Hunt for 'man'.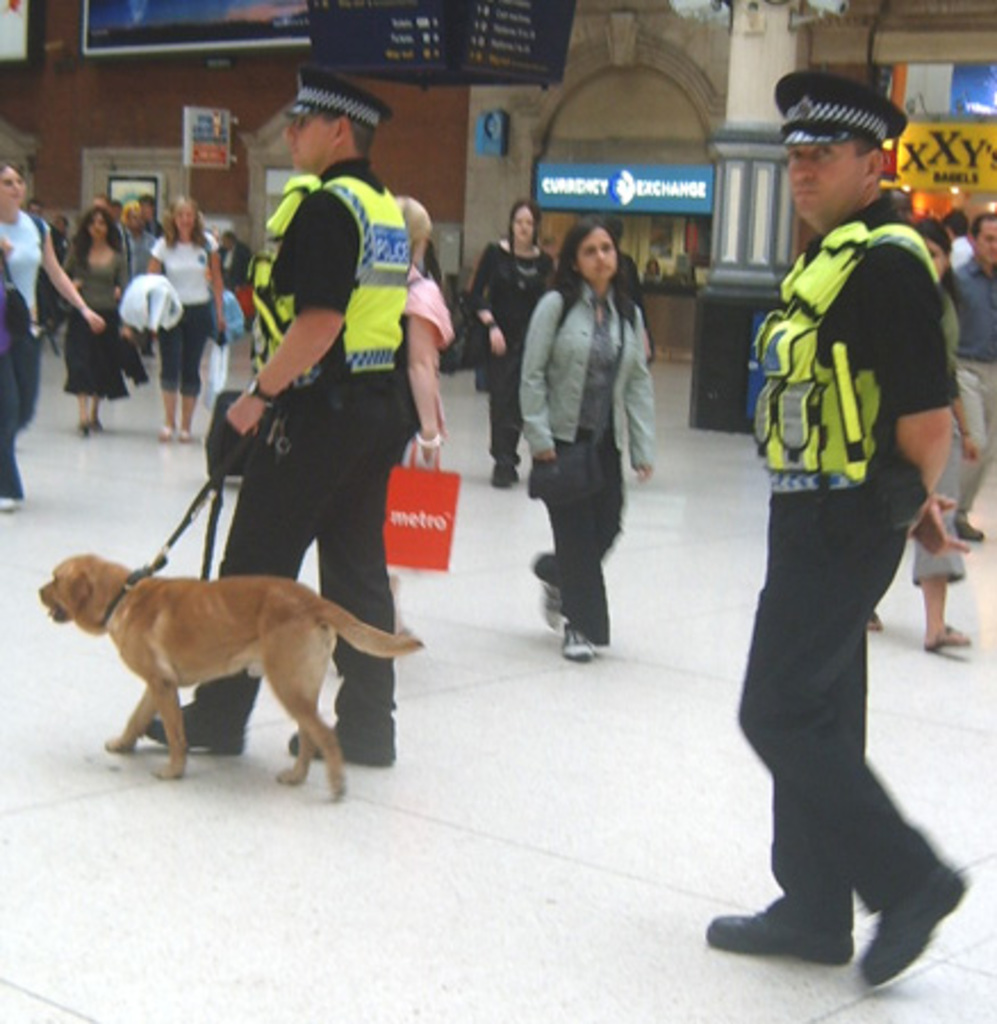
Hunted down at x1=150 y1=66 x2=417 y2=760.
